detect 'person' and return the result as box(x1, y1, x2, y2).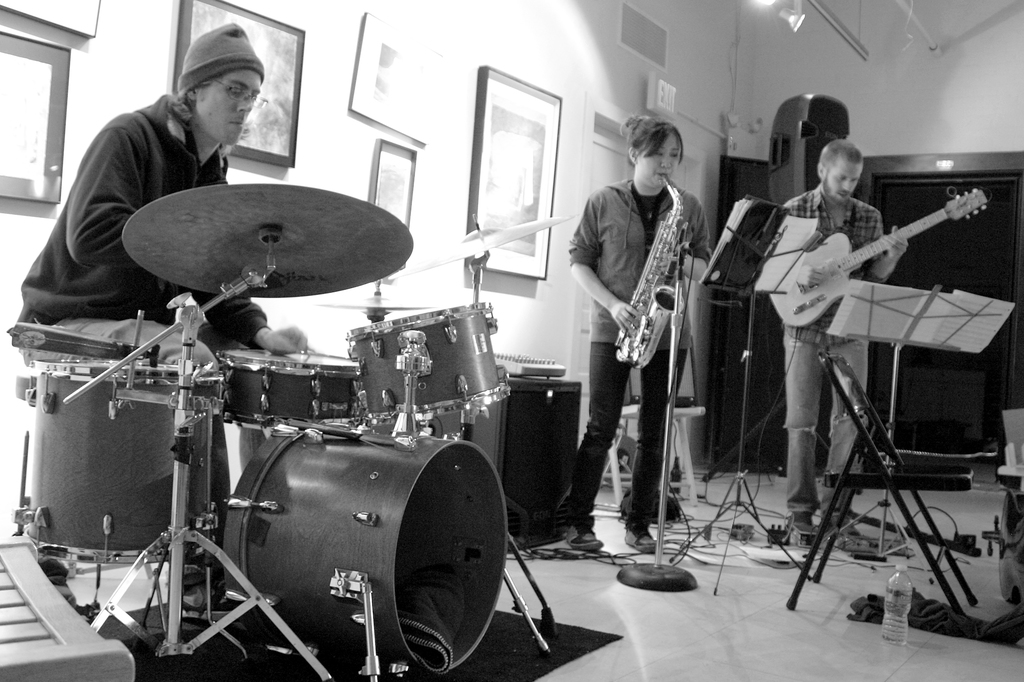
box(781, 141, 910, 543).
